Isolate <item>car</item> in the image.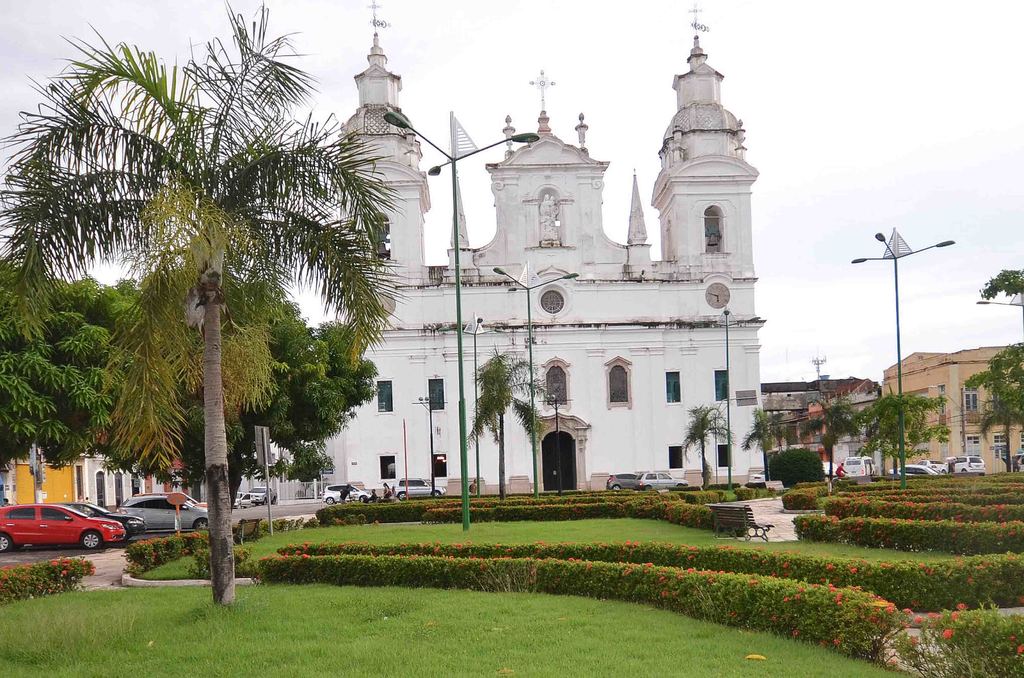
Isolated region: (left=618, top=476, right=645, bottom=489).
